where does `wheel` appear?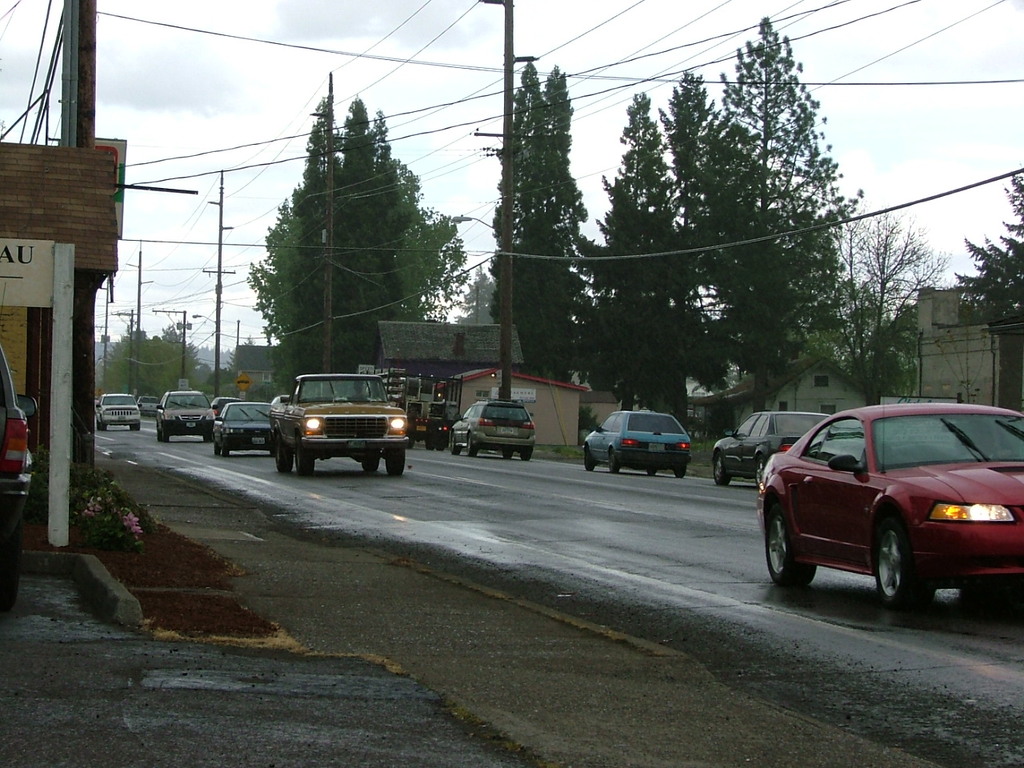
Appears at Rect(450, 433, 461, 453).
